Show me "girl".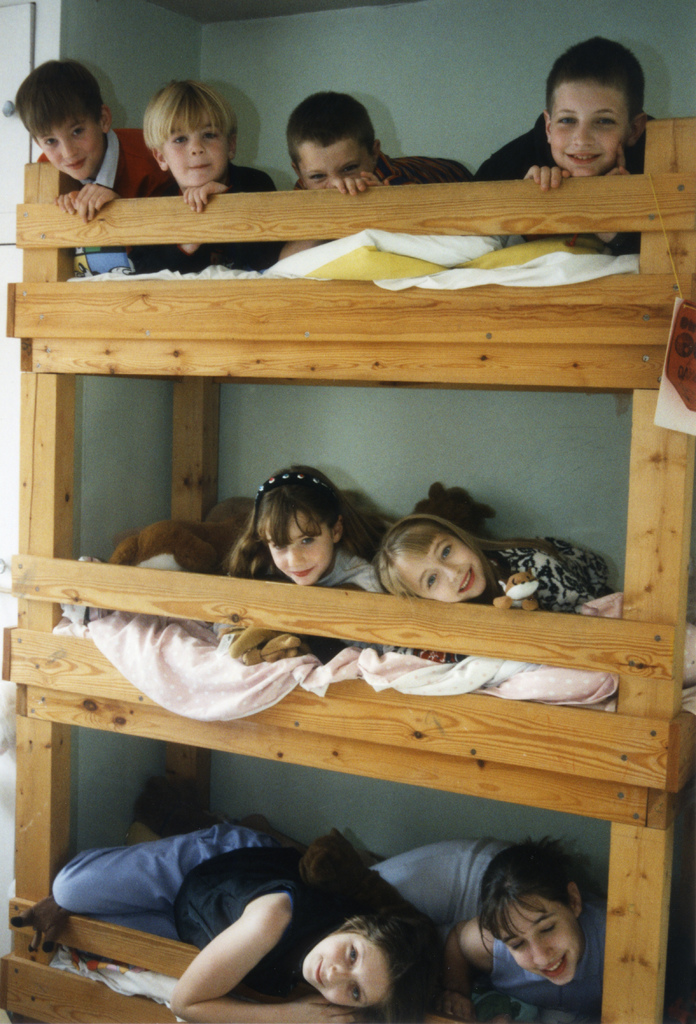
"girl" is here: rect(49, 816, 436, 1021).
